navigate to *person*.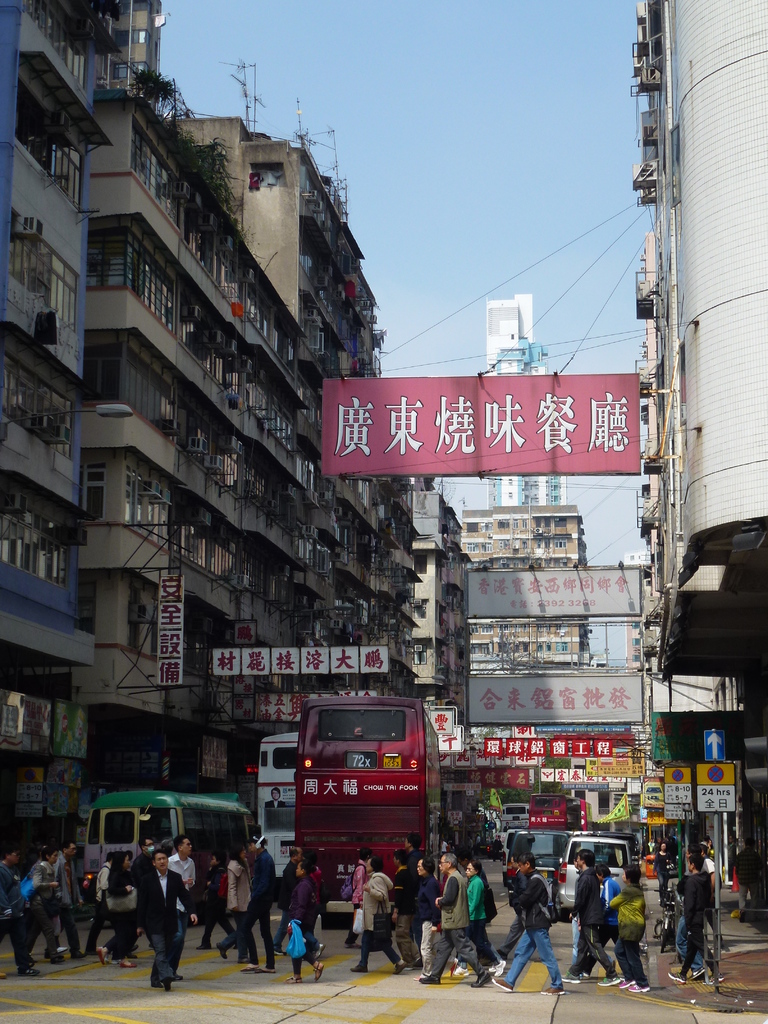
Navigation target: BBox(95, 852, 136, 968).
